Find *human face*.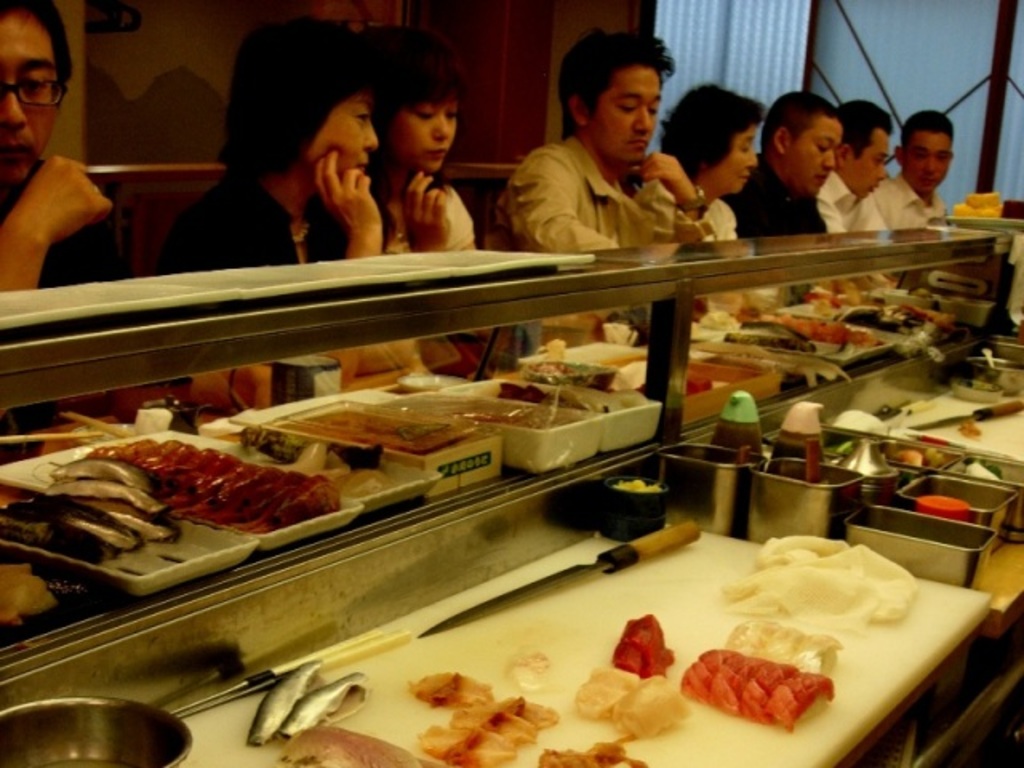
{"x1": 0, "y1": 8, "x2": 56, "y2": 181}.
